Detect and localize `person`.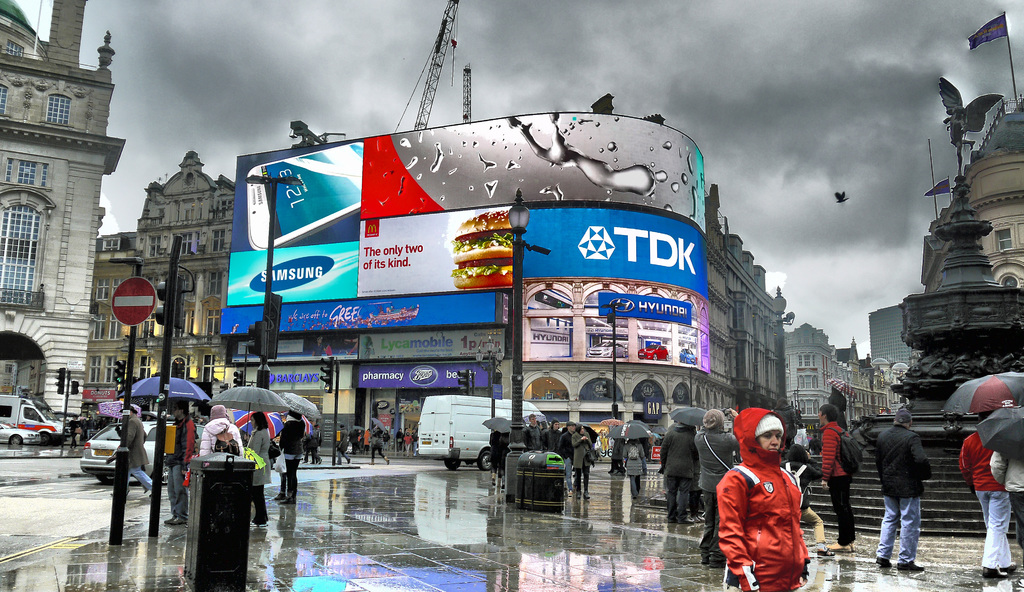
Localized at bbox=(625, 437, 647, 502).
